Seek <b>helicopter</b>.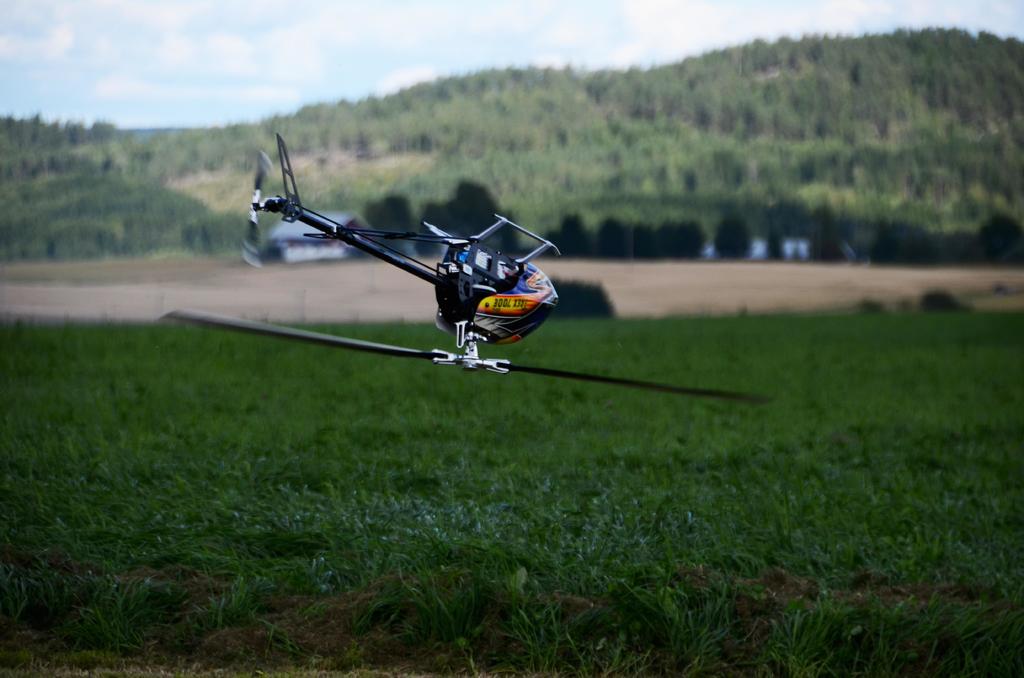
x1=156 y1=136 x2=776 y2=408.
